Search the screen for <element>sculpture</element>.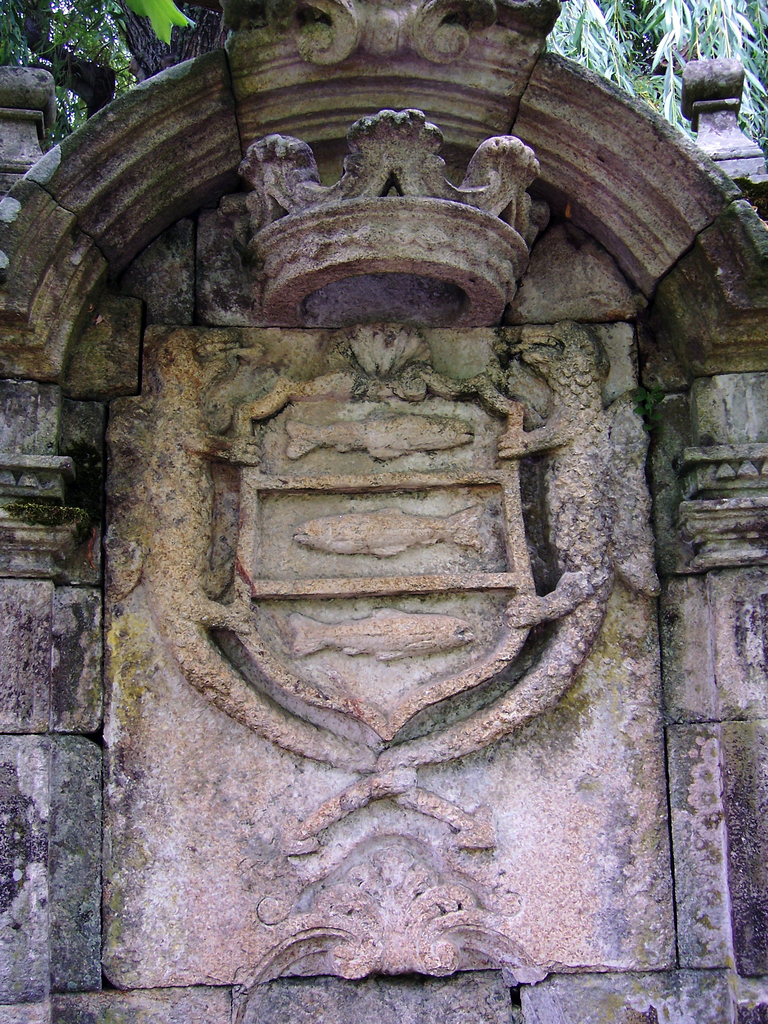
Found at bbox=[279, 420, 472, 459].
